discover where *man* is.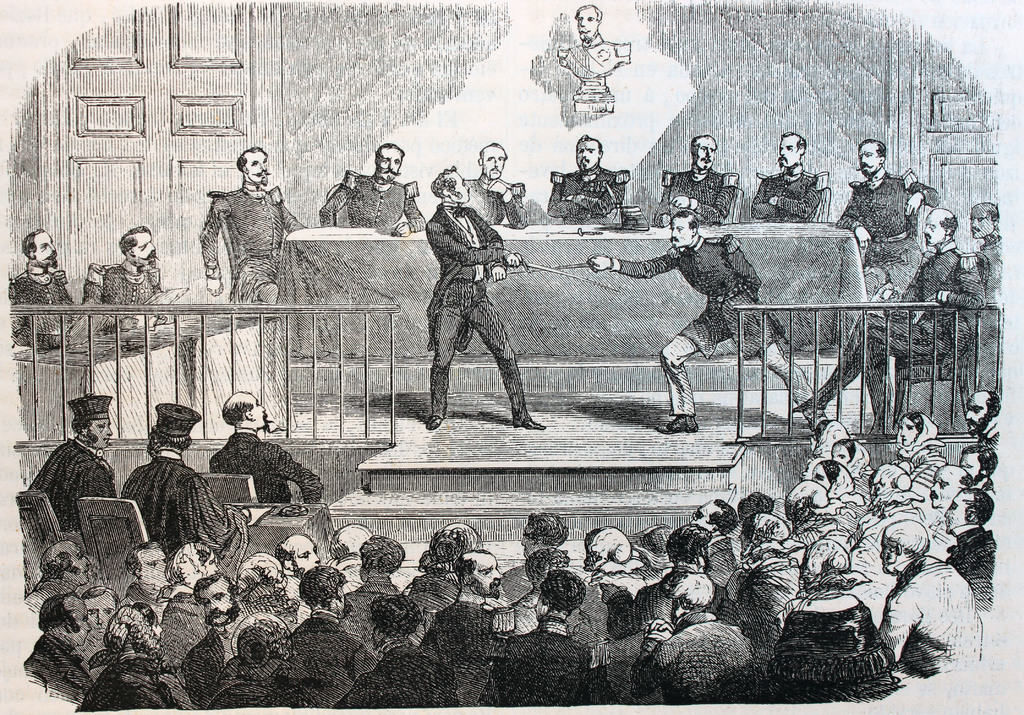
Discovered at (left=8, top=227, right=82, bottom=343).
